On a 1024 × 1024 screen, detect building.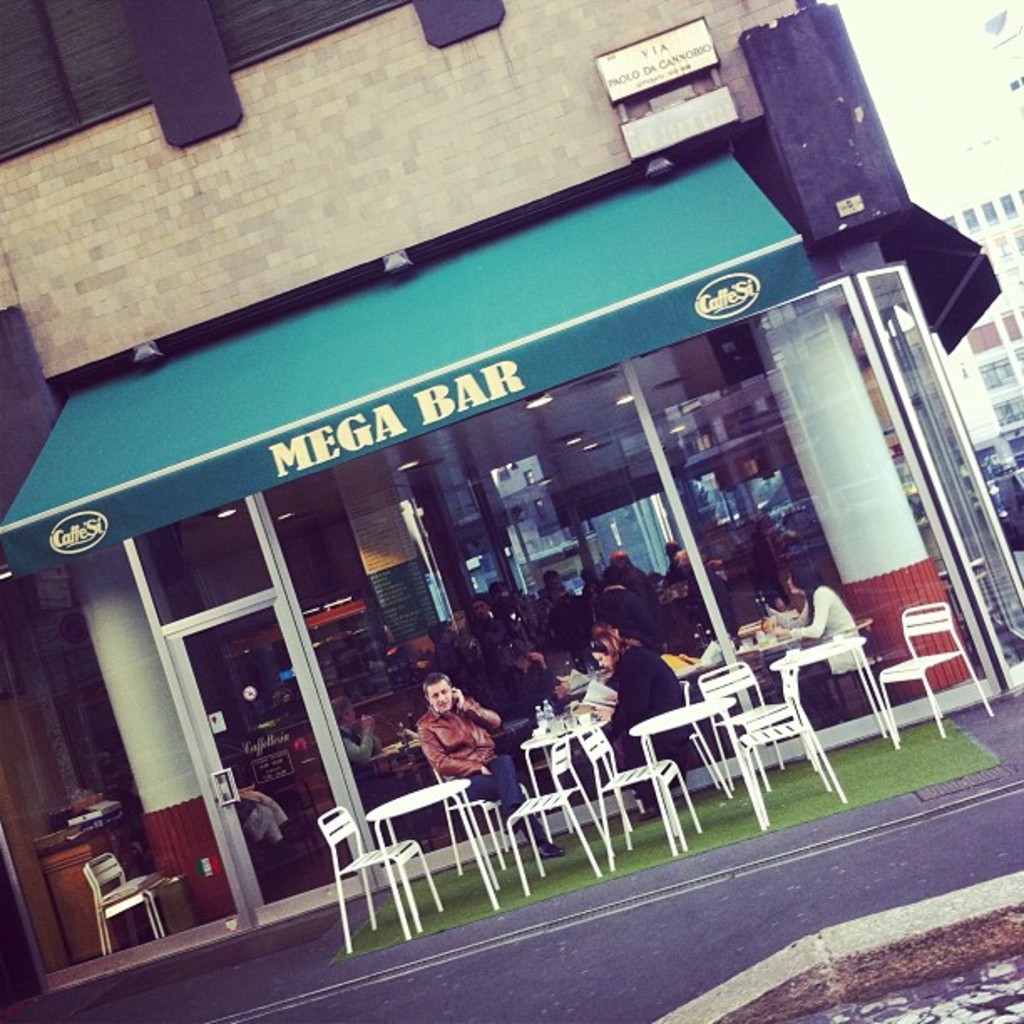
[left=0, top=0, right=1022, bottom=1021].
